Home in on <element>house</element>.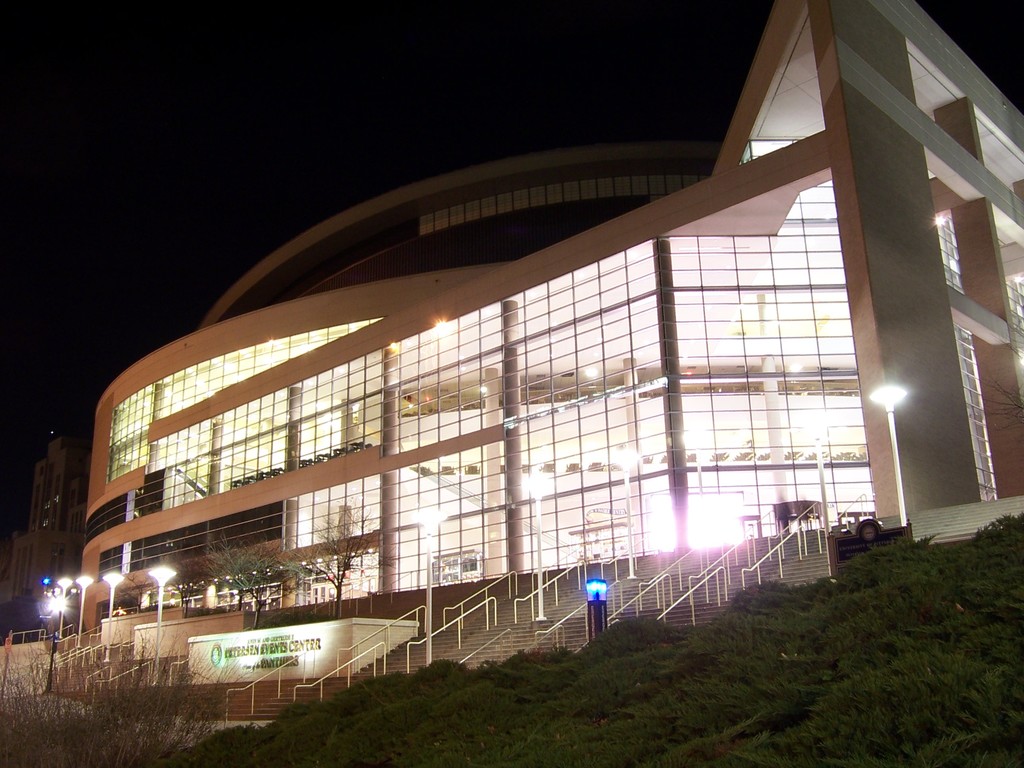
Homed in at 1/438/83/642.
